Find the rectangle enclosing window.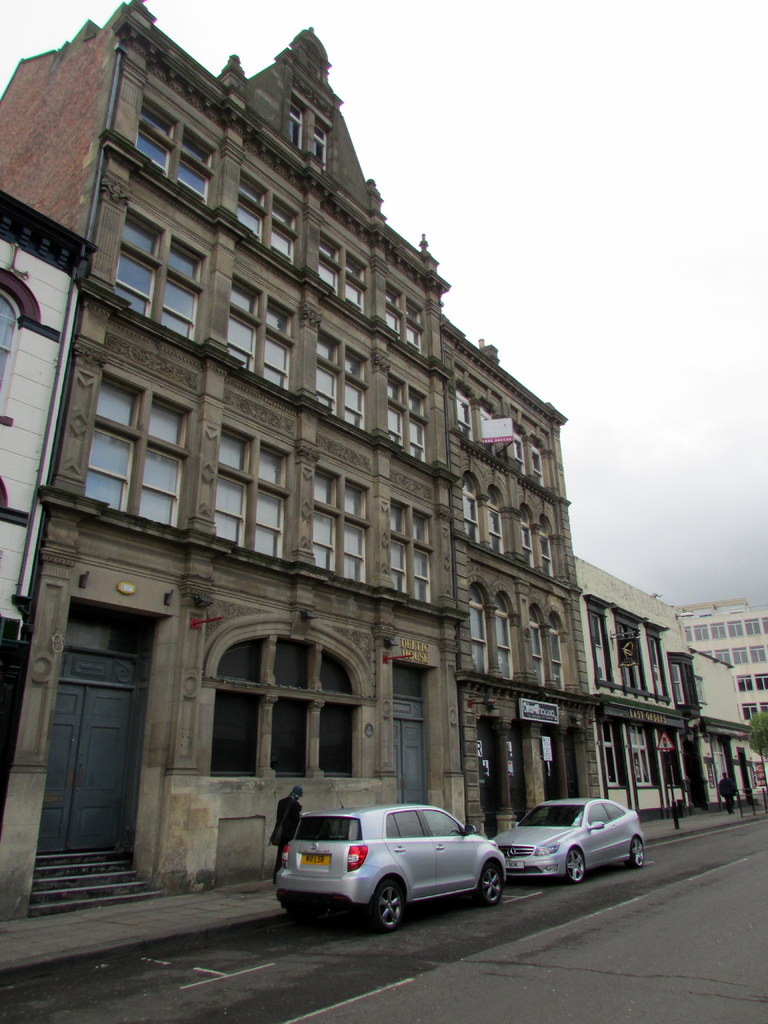
BBox(518, 509, 558, 571).
